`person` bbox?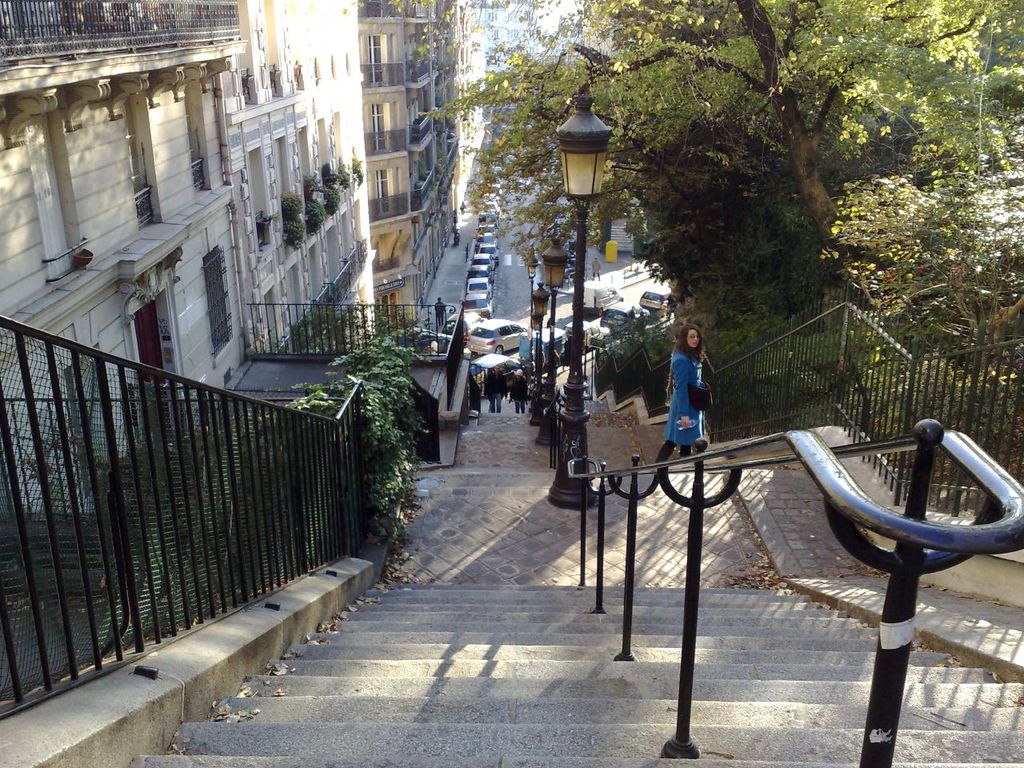
bbox=[434, 294, 446, 327]
